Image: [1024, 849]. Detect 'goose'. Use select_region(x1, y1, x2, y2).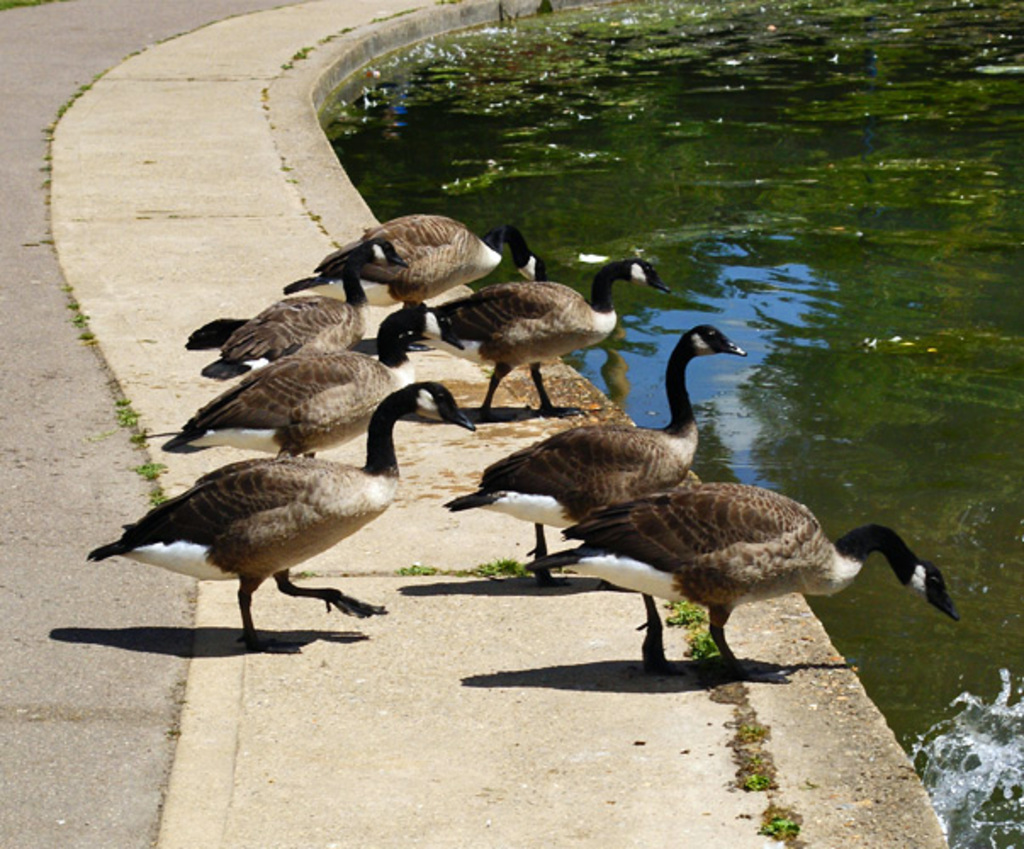
select_region(526, 477, 965, 686).
